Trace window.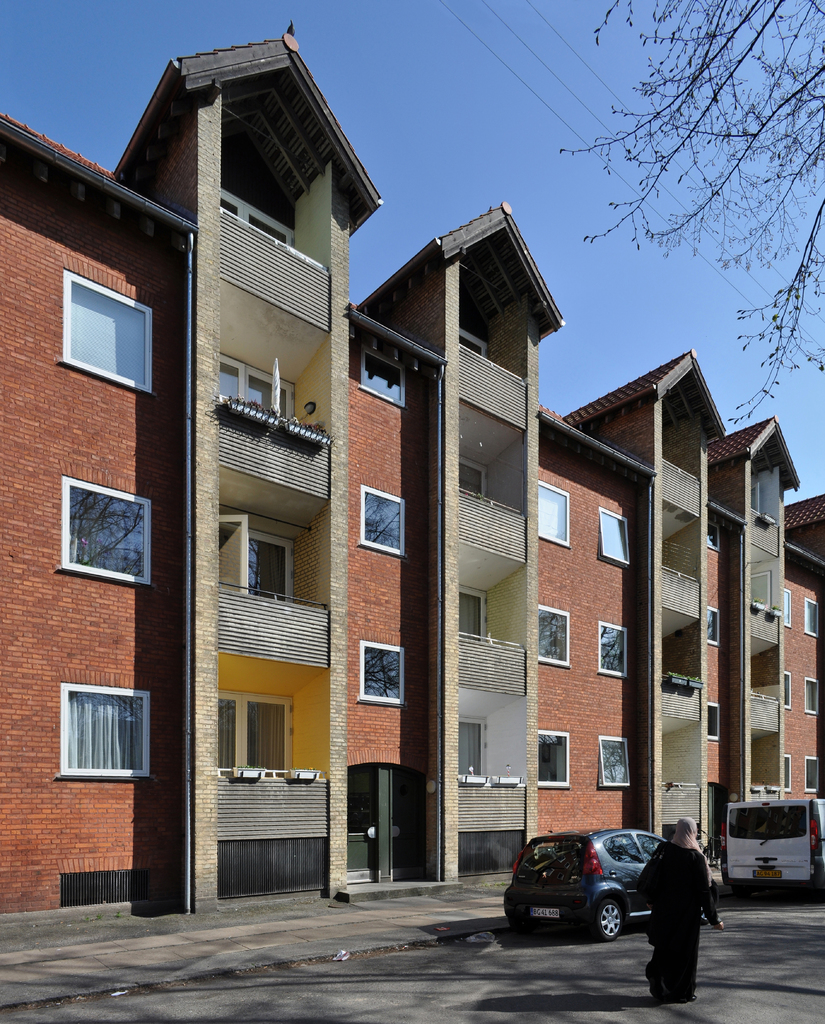
Traced to [x1=356, y1=486, x2=413, y2=556].
